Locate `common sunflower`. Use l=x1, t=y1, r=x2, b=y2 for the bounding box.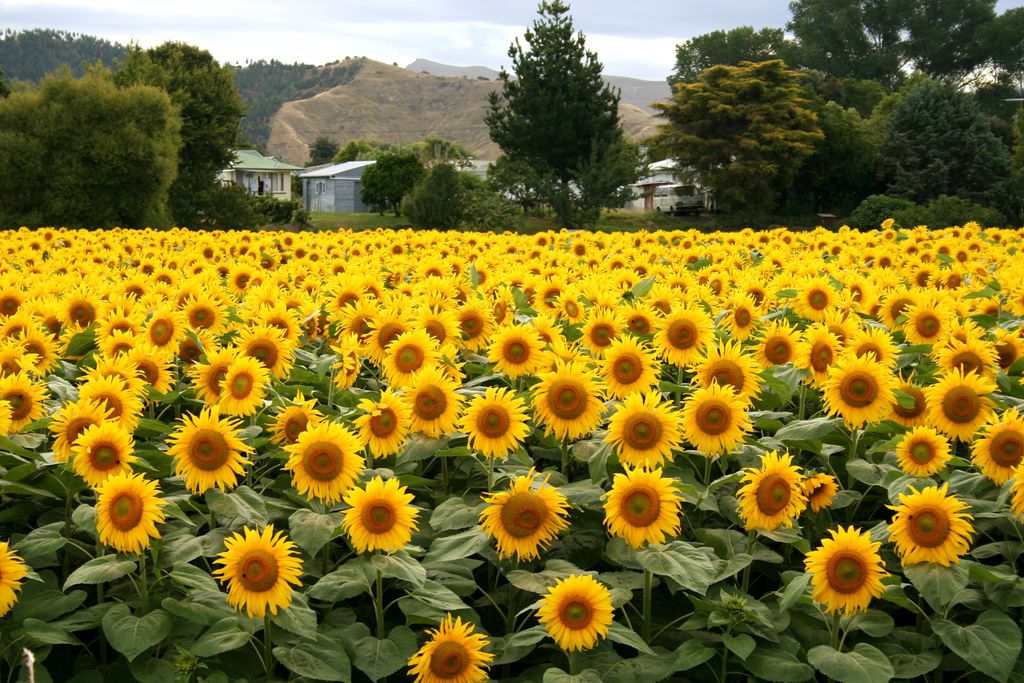
l=686, t=385, r=741, b=461.
